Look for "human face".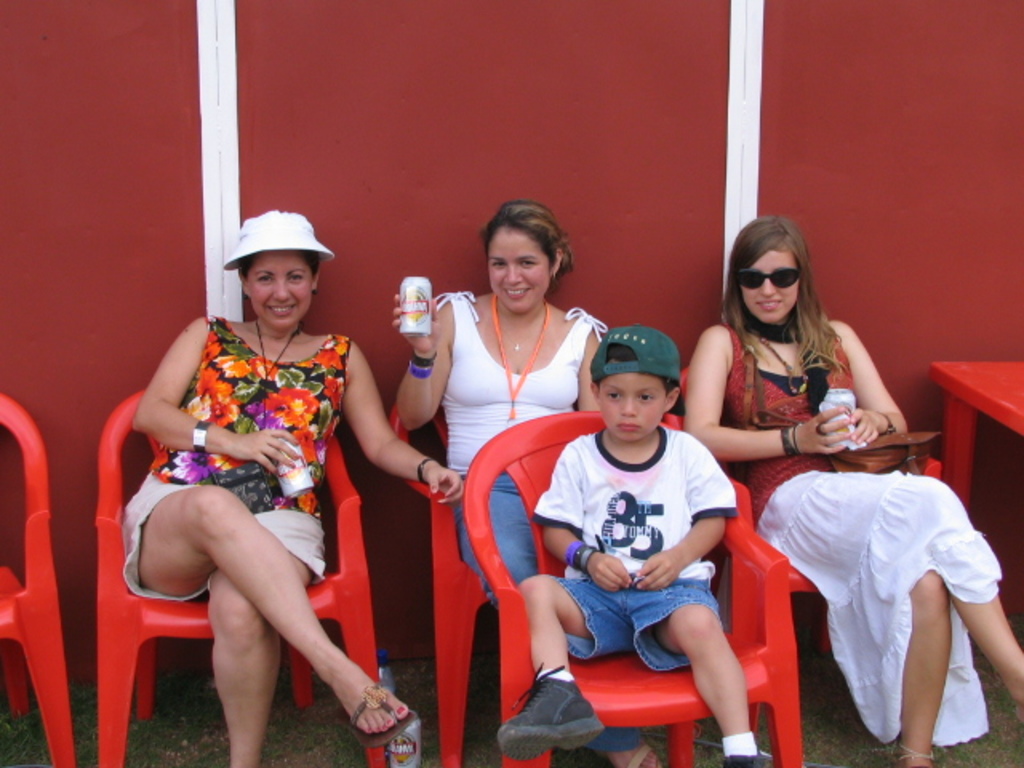
Found: region(597, 374, 666, 443).
